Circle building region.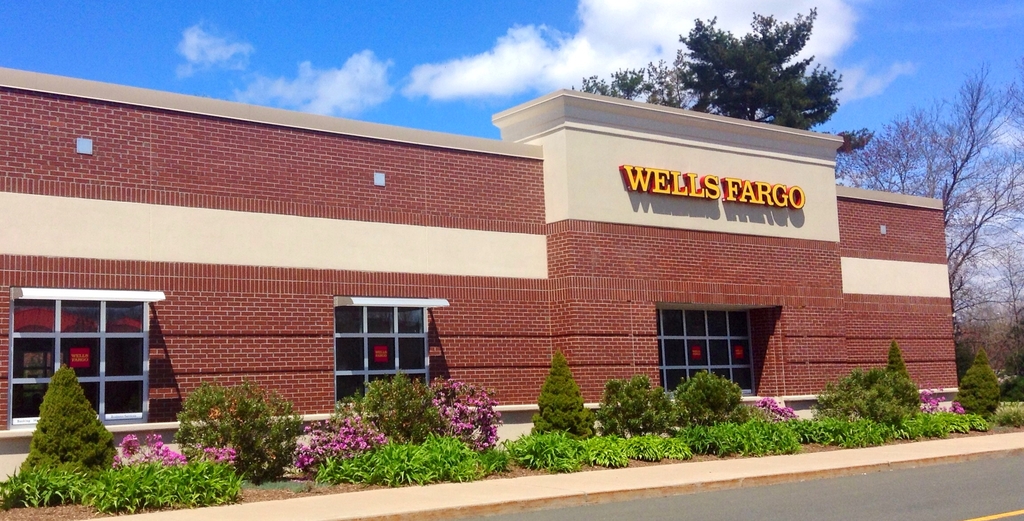
Region: {"left": 0, "top": 65, "right": 966, "bottom": 482}.
